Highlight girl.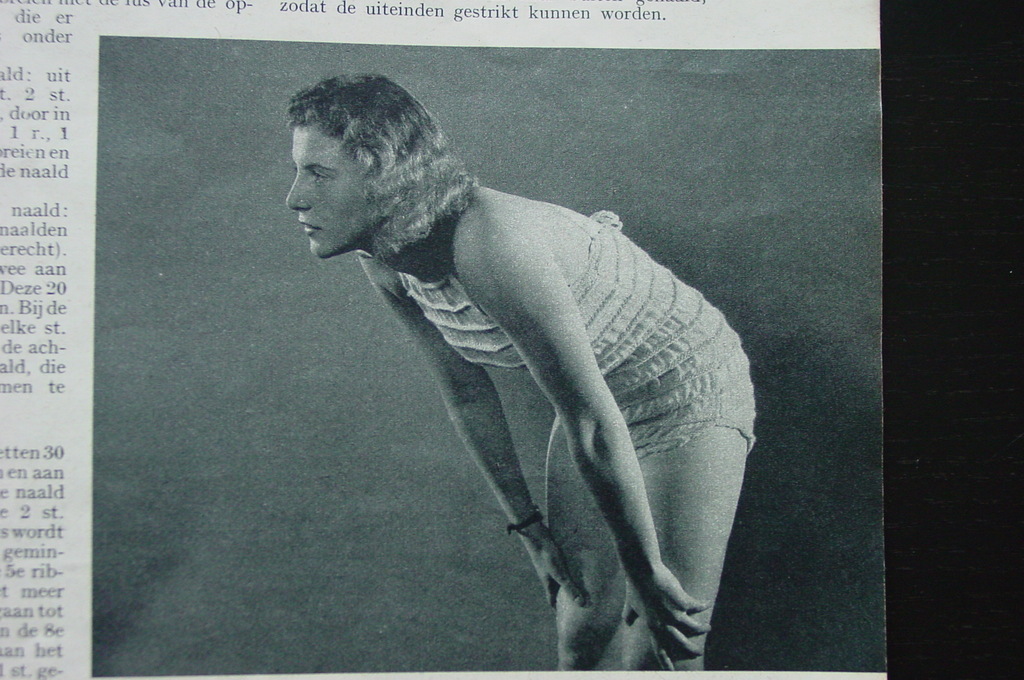
Highlighted region: crop(284, 72, 756, 674).
